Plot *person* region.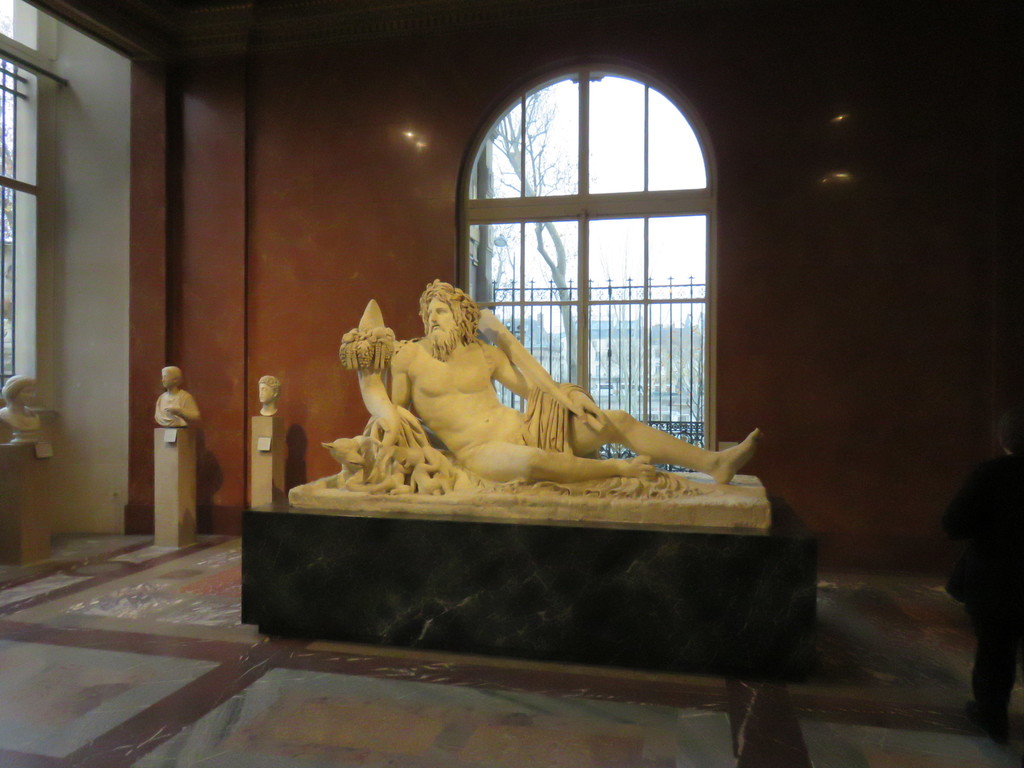
Plotted at left=255, top=374, right=283, bottom=415.
